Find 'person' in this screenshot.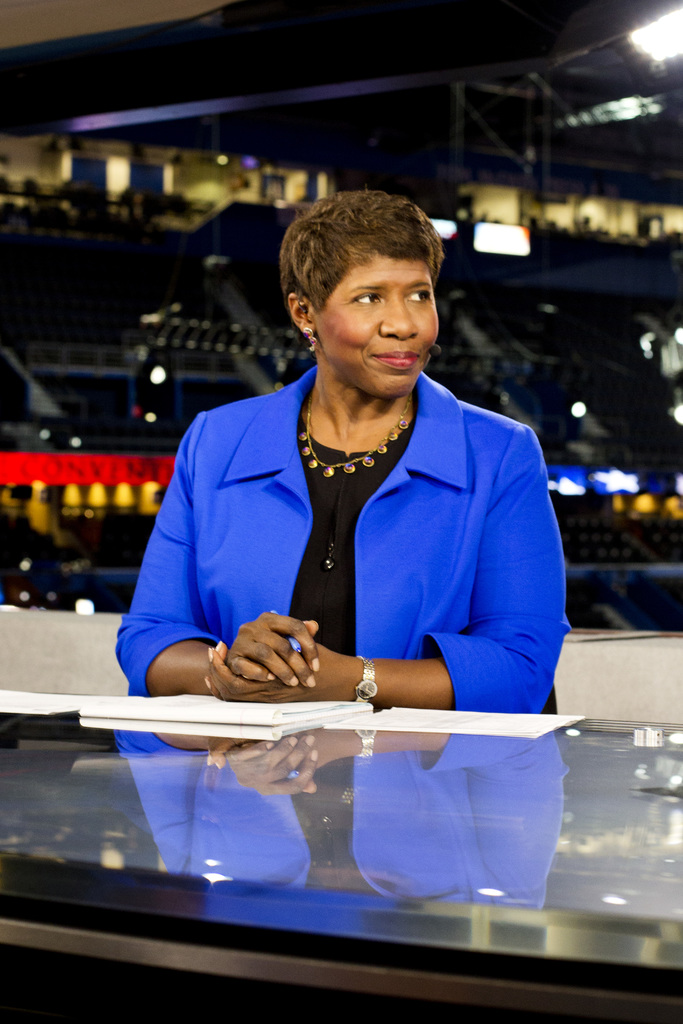
The bounding box for 'person' is rect(111, 182, 561, 811).
